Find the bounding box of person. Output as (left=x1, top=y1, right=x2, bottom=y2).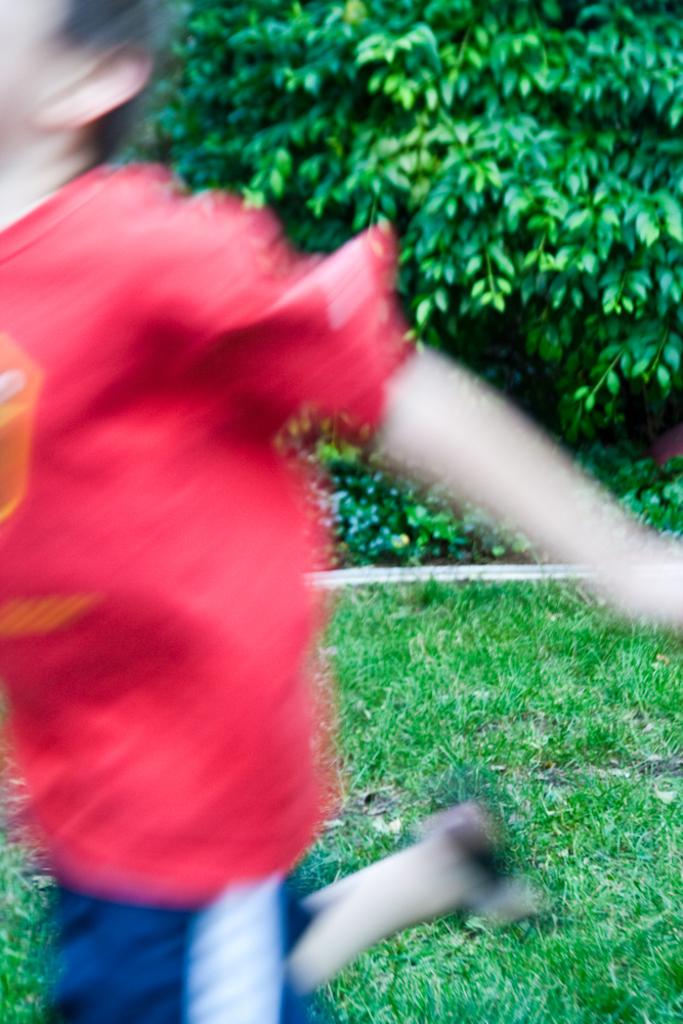
(left=0, top=0, right=682, bottom=1022).
